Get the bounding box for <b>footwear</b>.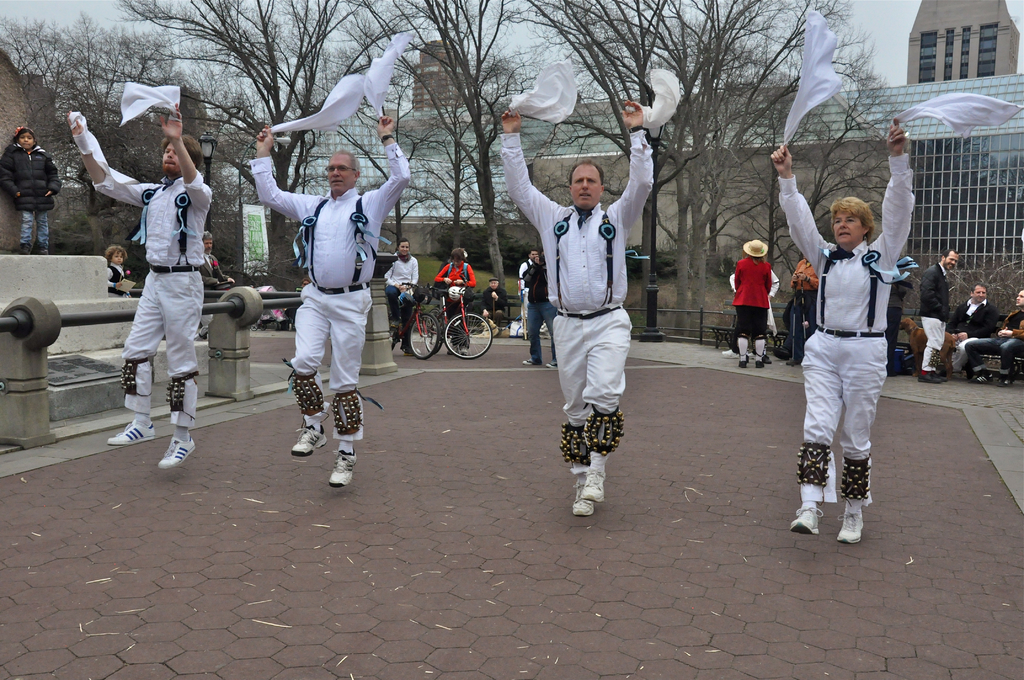
785, 502, 826, 534.
